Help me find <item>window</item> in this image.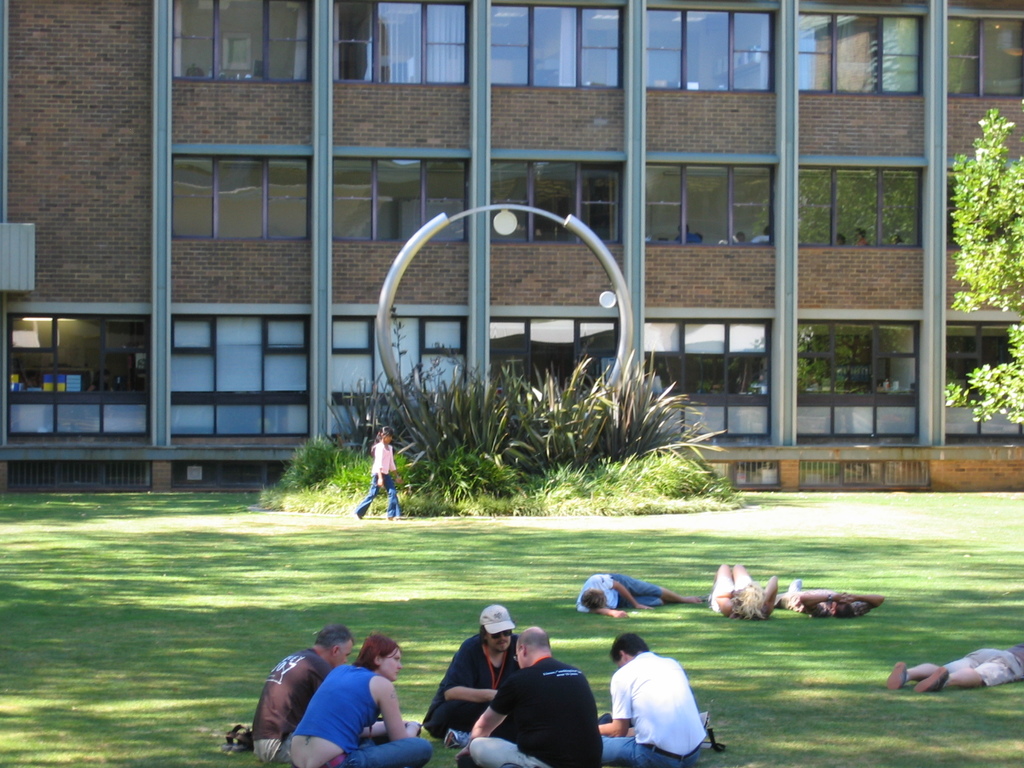
Found it: box(329, 314, 467, 436).
